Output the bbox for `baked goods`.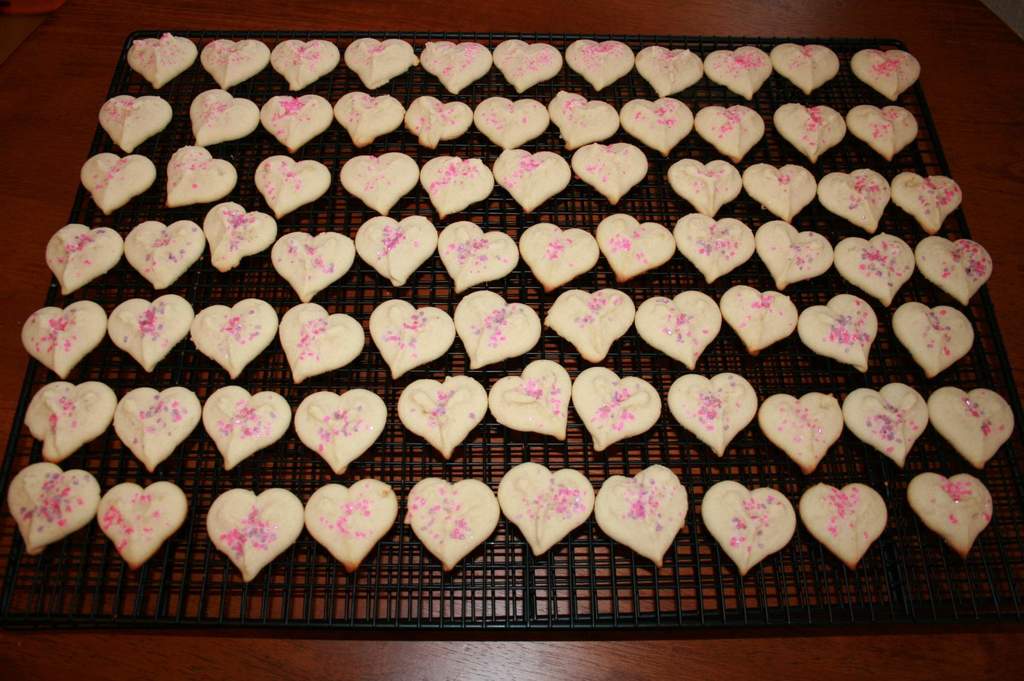
x1=201 y1=40 x2=271 y2=90.
